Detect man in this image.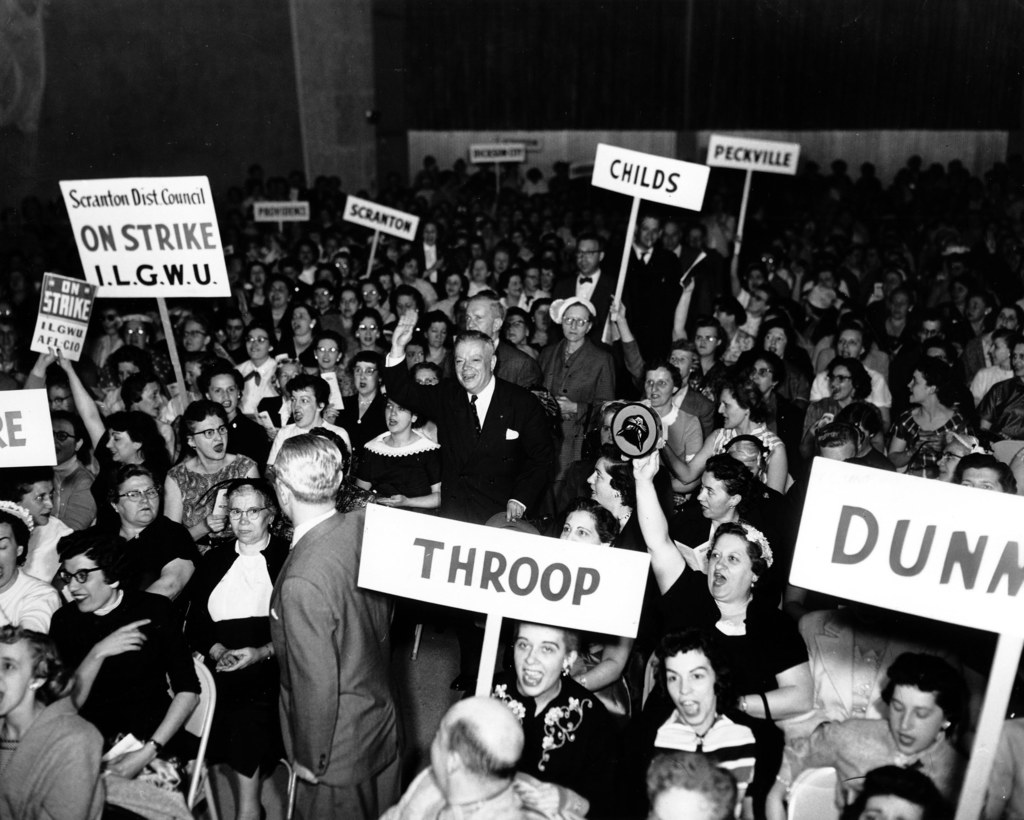
Detection: [x1=464, y1=293, x2=547, y2=392].
